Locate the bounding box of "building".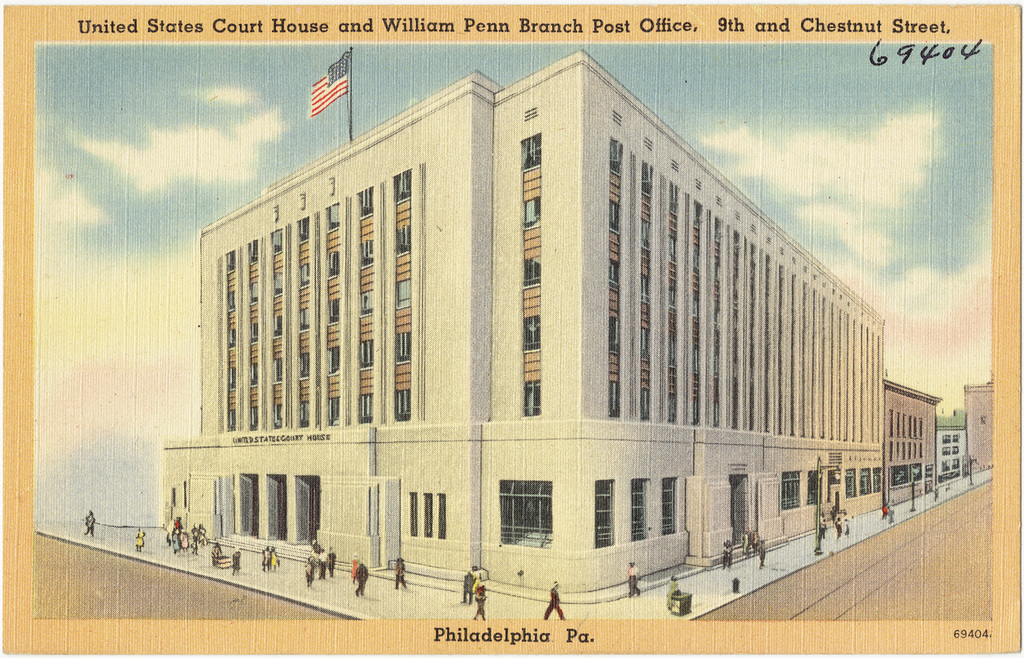
Bounding box: Rect(154, 55, 891, 603).
